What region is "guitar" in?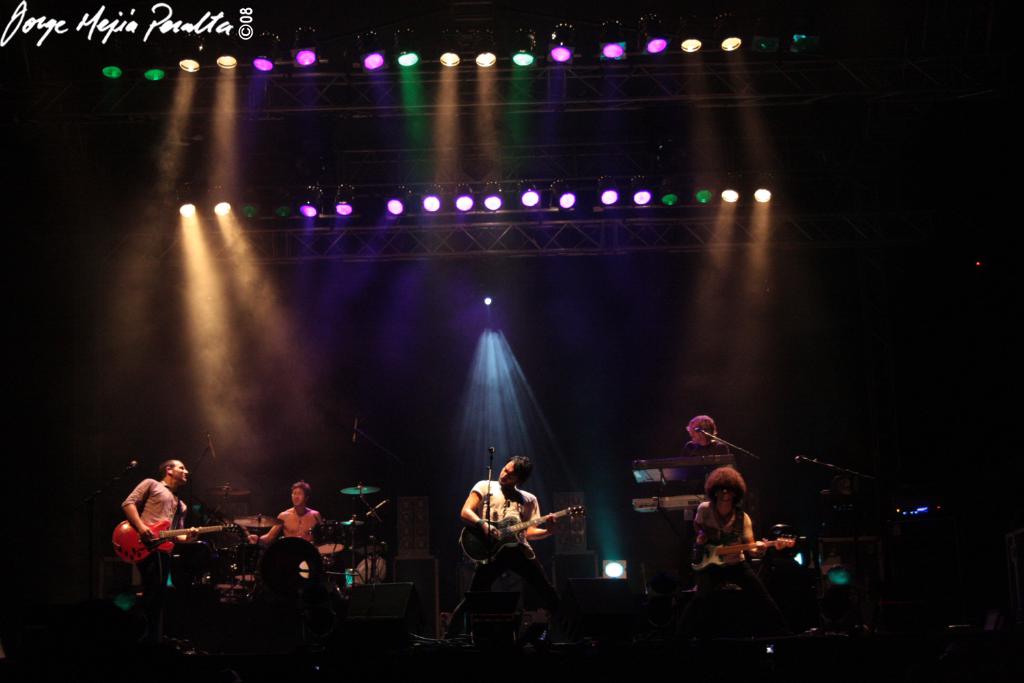
box=[109, 504, 236, 568].
